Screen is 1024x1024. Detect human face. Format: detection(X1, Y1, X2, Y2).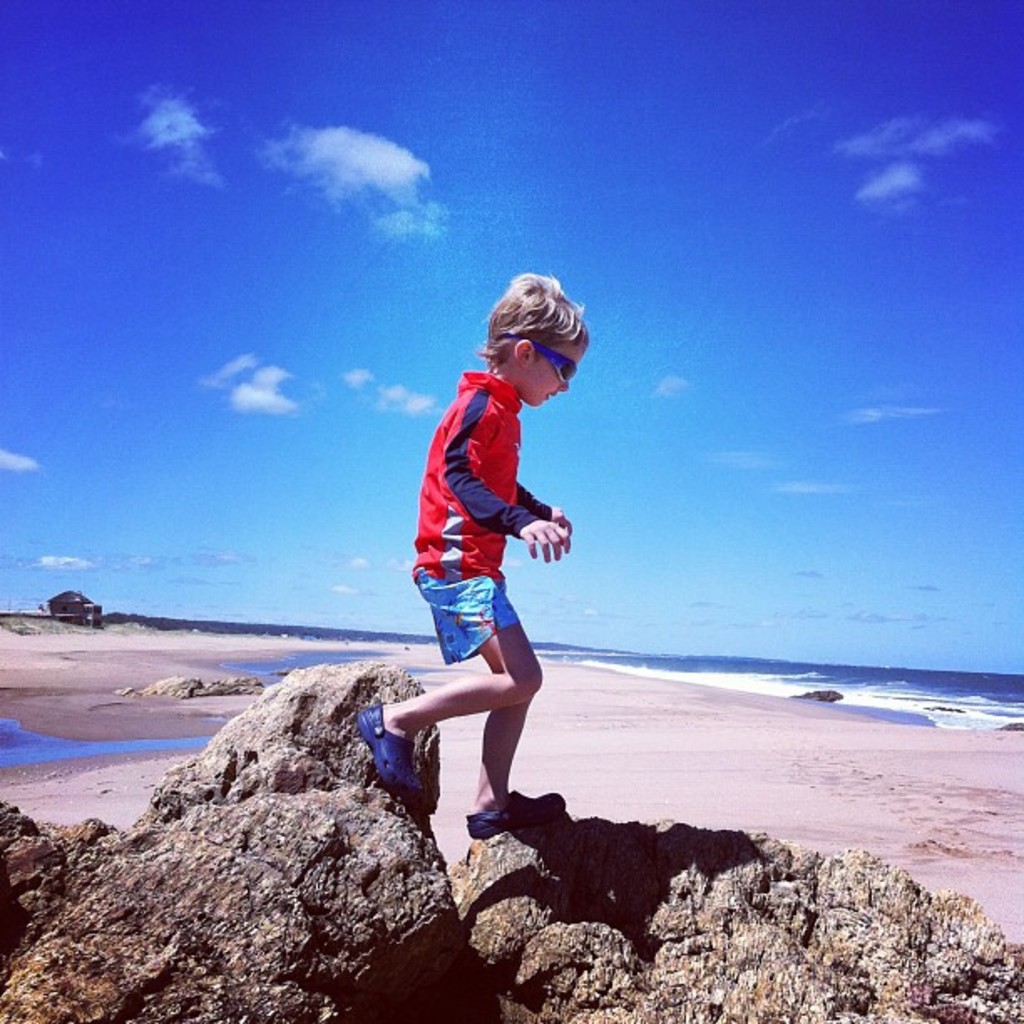
detection(529, 341, 592, 408).
